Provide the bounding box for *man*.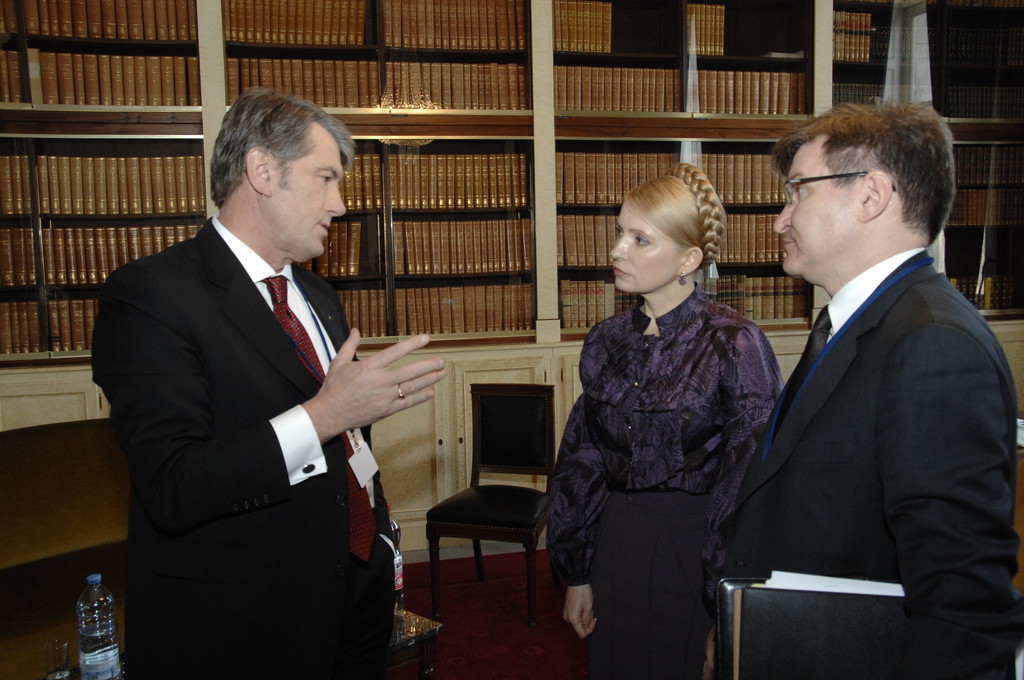
<box>92,88,447,679</box>.
